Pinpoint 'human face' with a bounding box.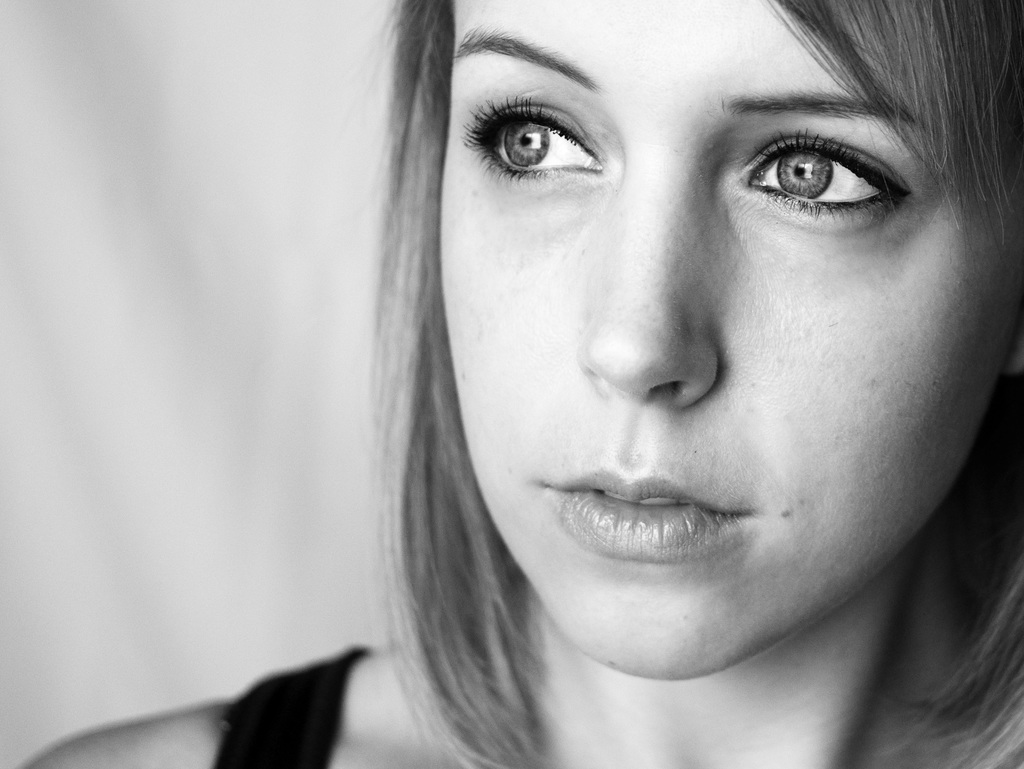
(436,0,1012,681).
